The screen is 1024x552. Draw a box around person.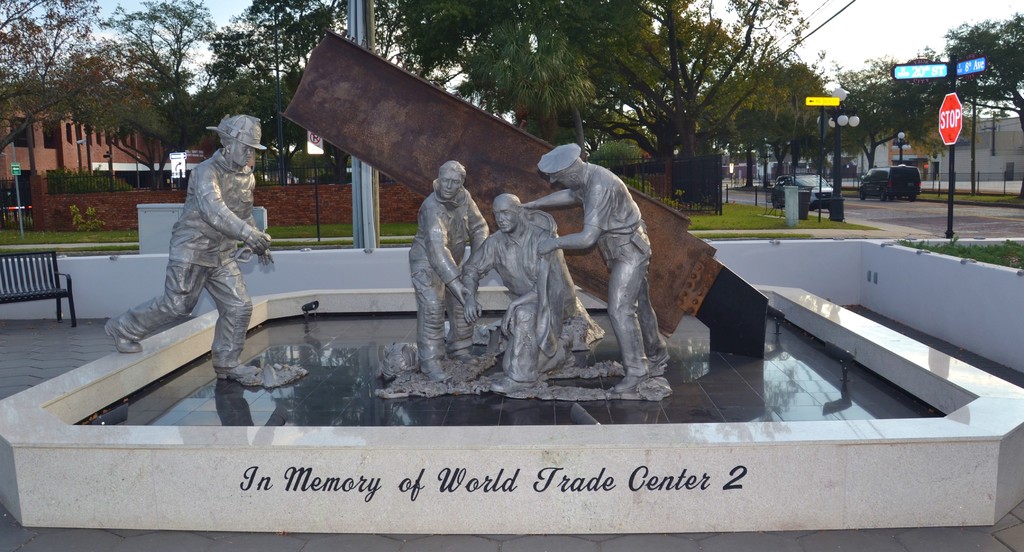
select_region(460, 193, 586, 386).
